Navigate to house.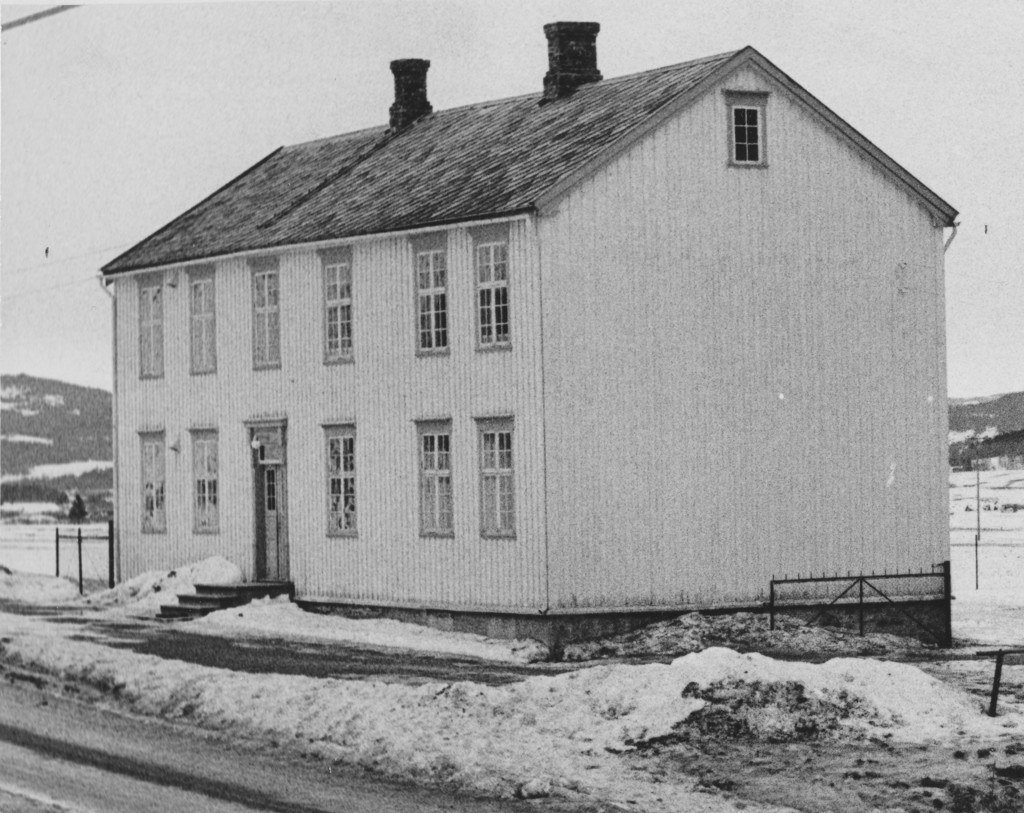
Navigation target: left=100, top=19, right=963, bottom=663.
